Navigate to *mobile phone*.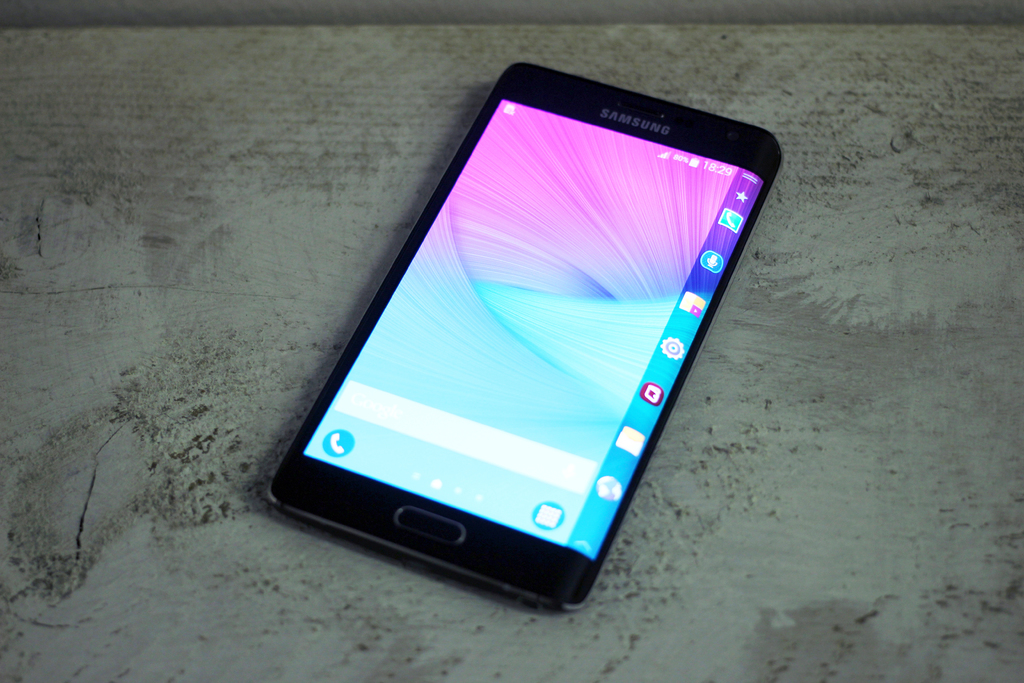
Navigation target: detection(262, 90, 787, 620).
